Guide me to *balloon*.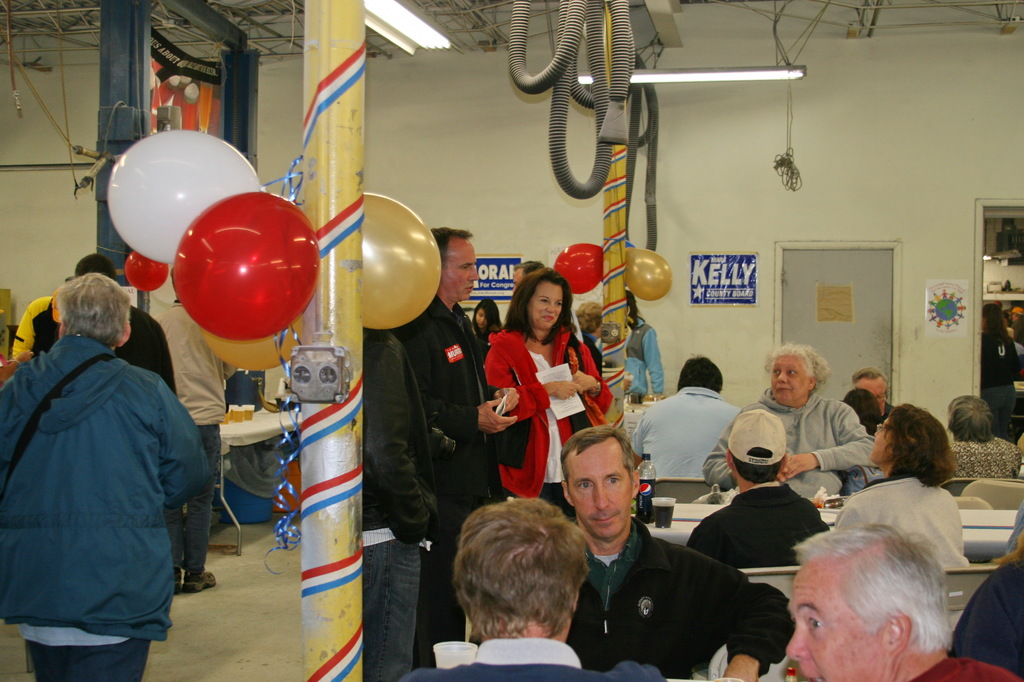
Guidance: [left=107, top=130, right=259, bottom=265].
